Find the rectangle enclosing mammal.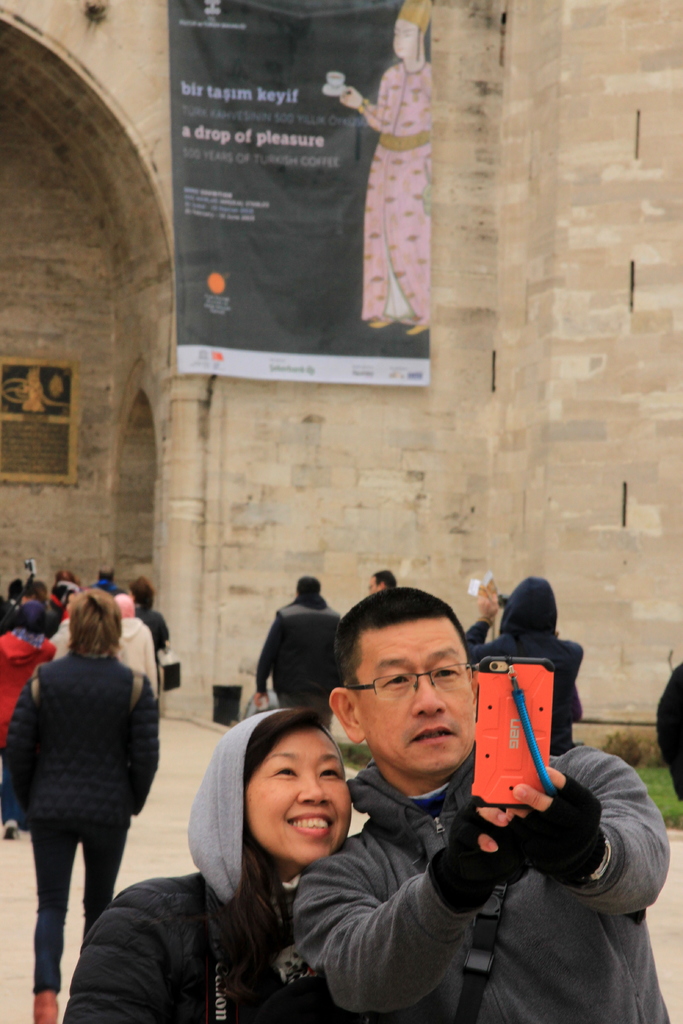
left=292, top=589, right=673, bottom=1023.
